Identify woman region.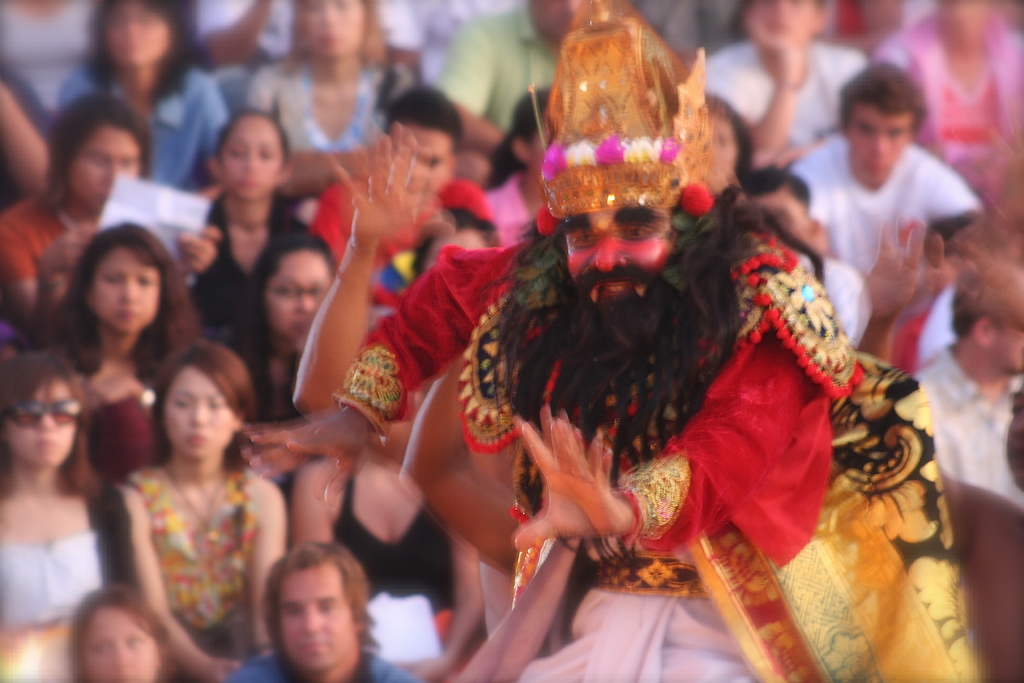
Region: bbox=[252, 0, 396, 227].
